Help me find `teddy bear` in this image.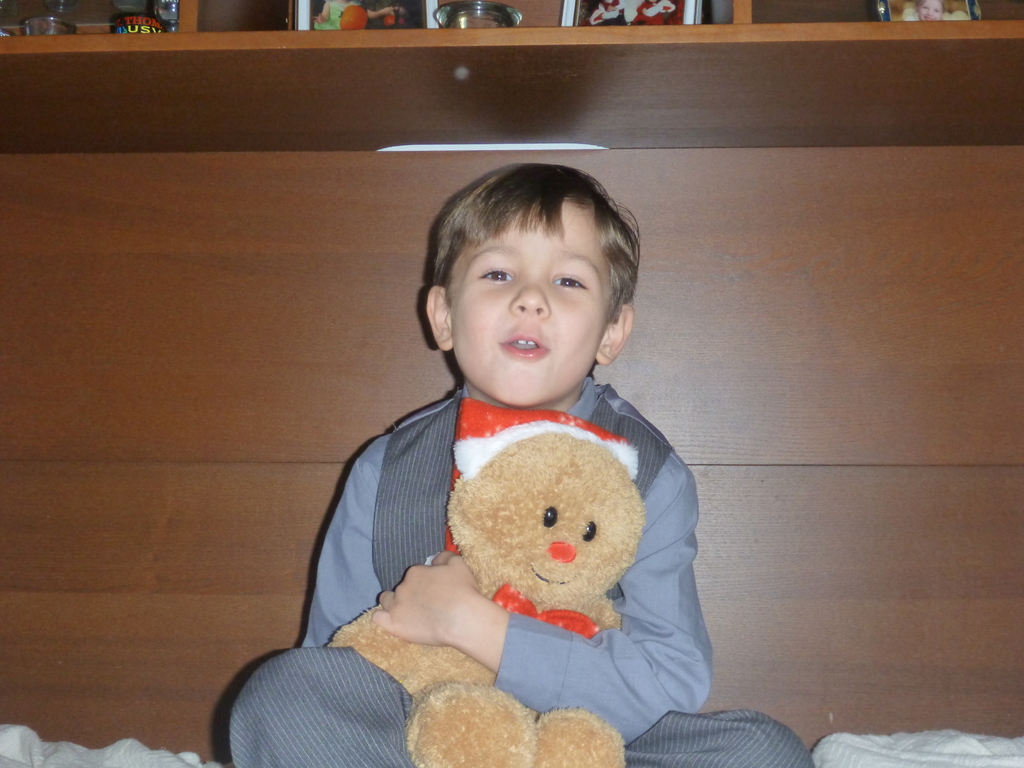
Found it: [326, 428, 646, 767].
